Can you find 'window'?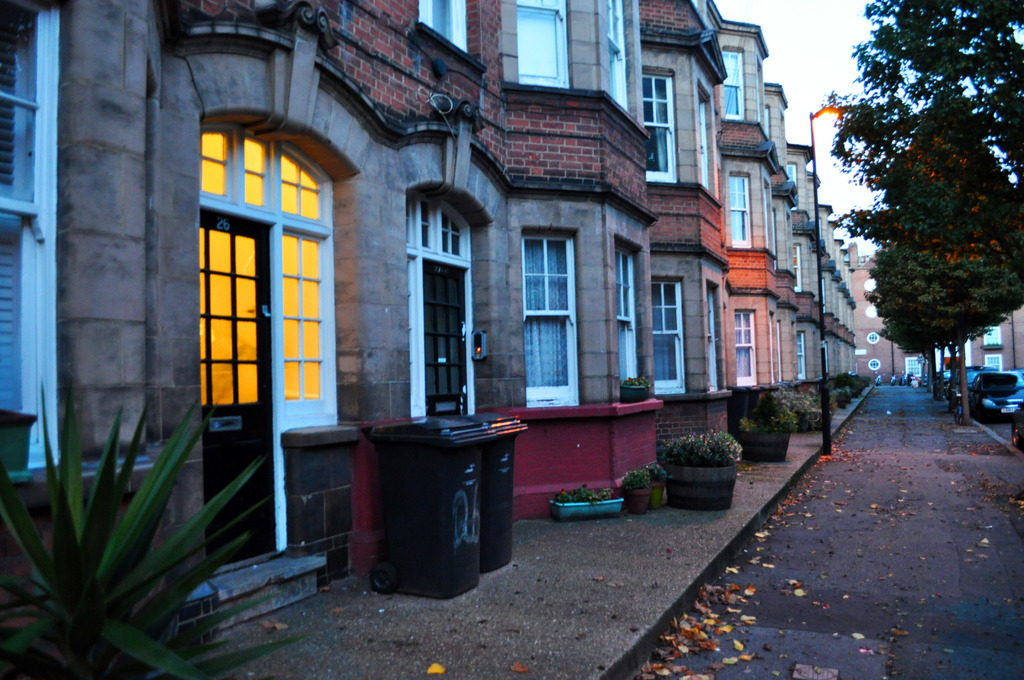
Yes, bounding box: left=726, top=177, right=751, bottom=248.
